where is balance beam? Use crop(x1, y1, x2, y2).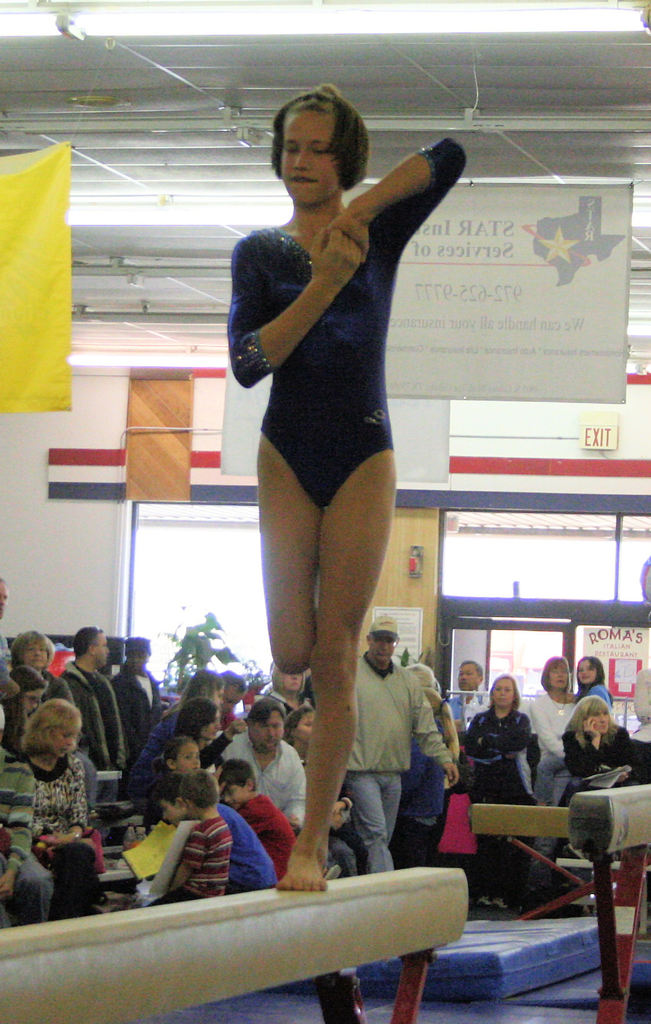
crop(468, 804, 568, 839).
